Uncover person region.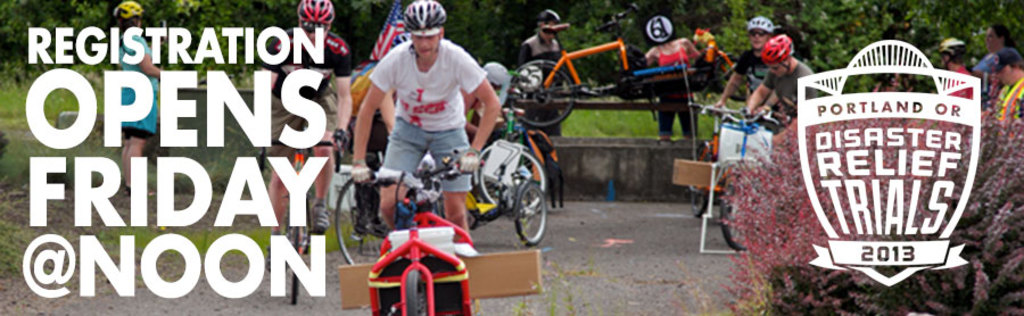
Uncovered: <region>874, 56, 922, 91</region>.
